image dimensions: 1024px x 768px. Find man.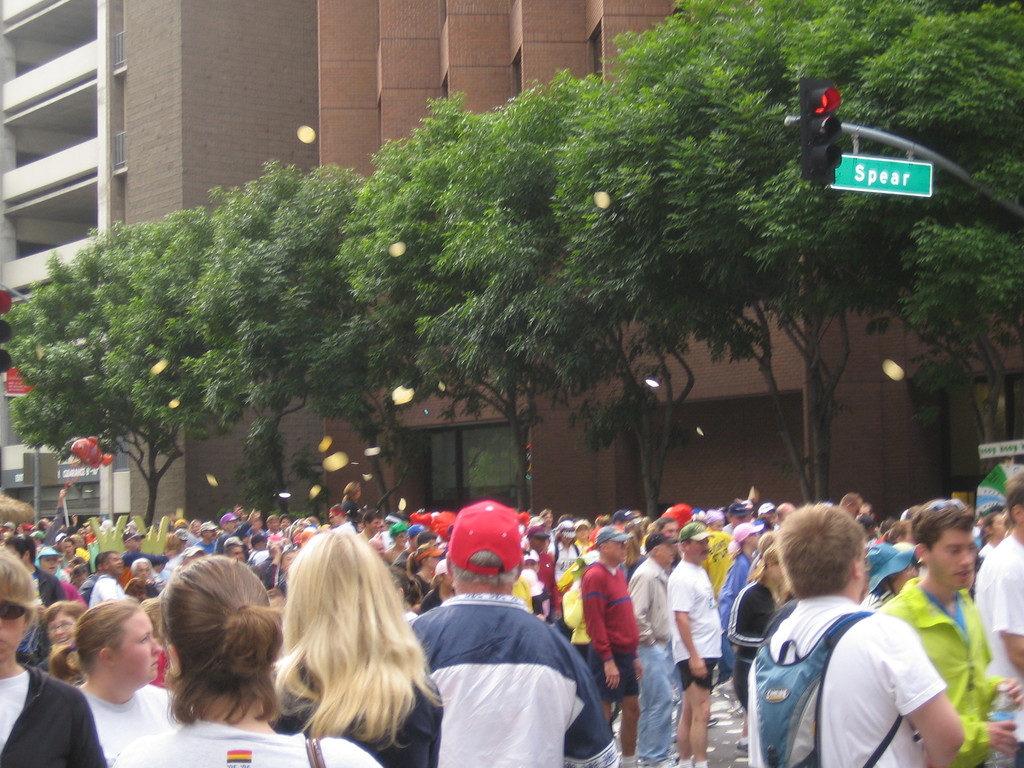
331,506,355,537.
